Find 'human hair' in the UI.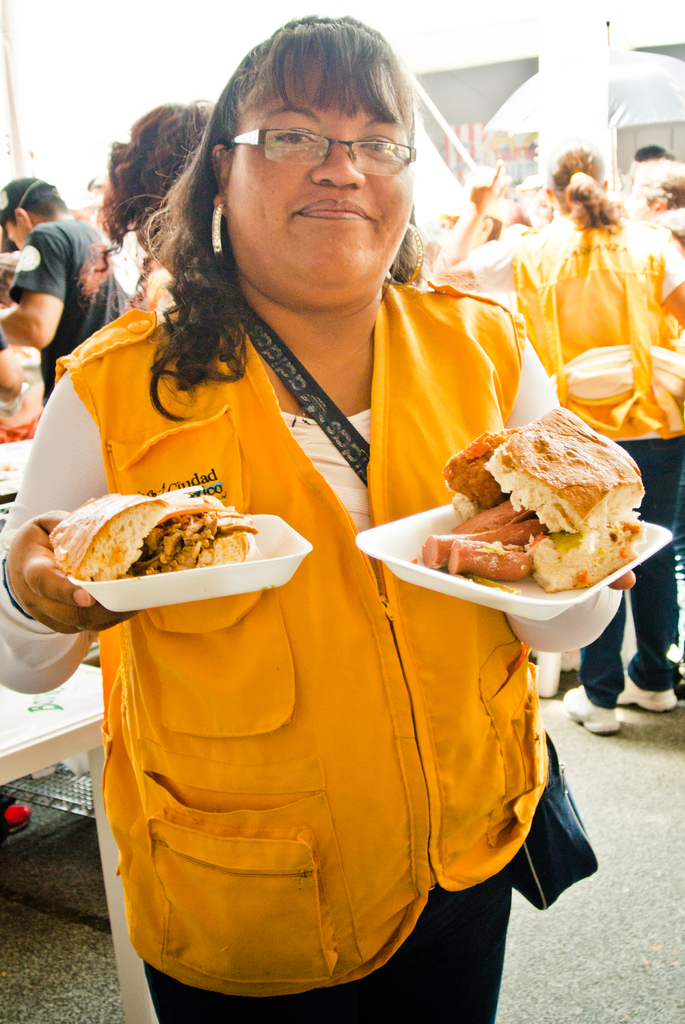
UI element at 98 104 209 269.
